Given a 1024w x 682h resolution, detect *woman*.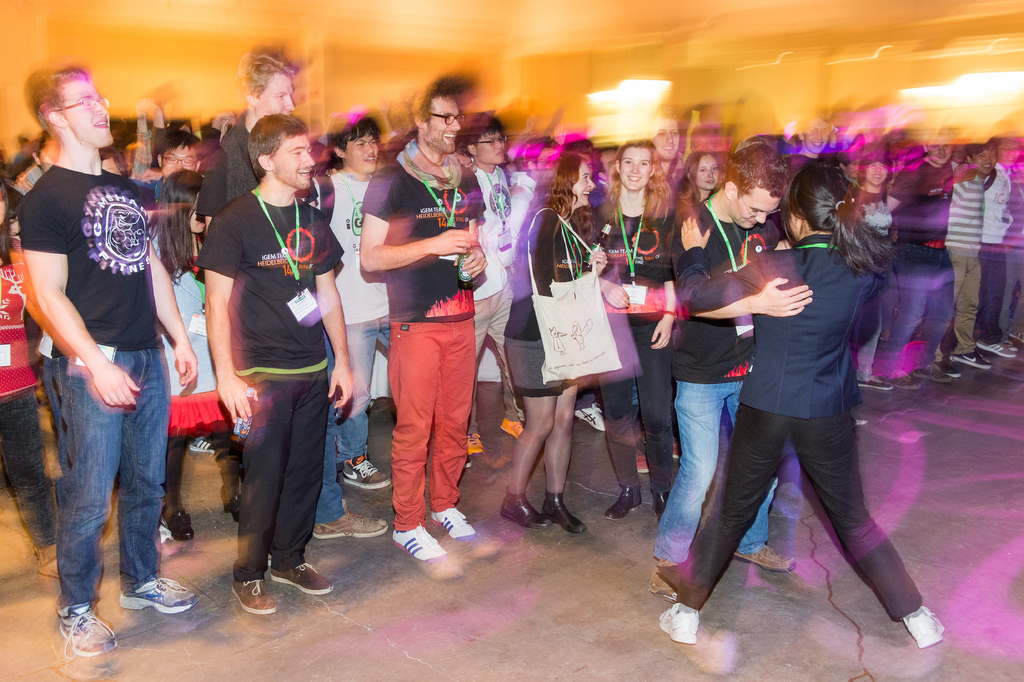
(left=592, top=137, right=673, bottom=523).
